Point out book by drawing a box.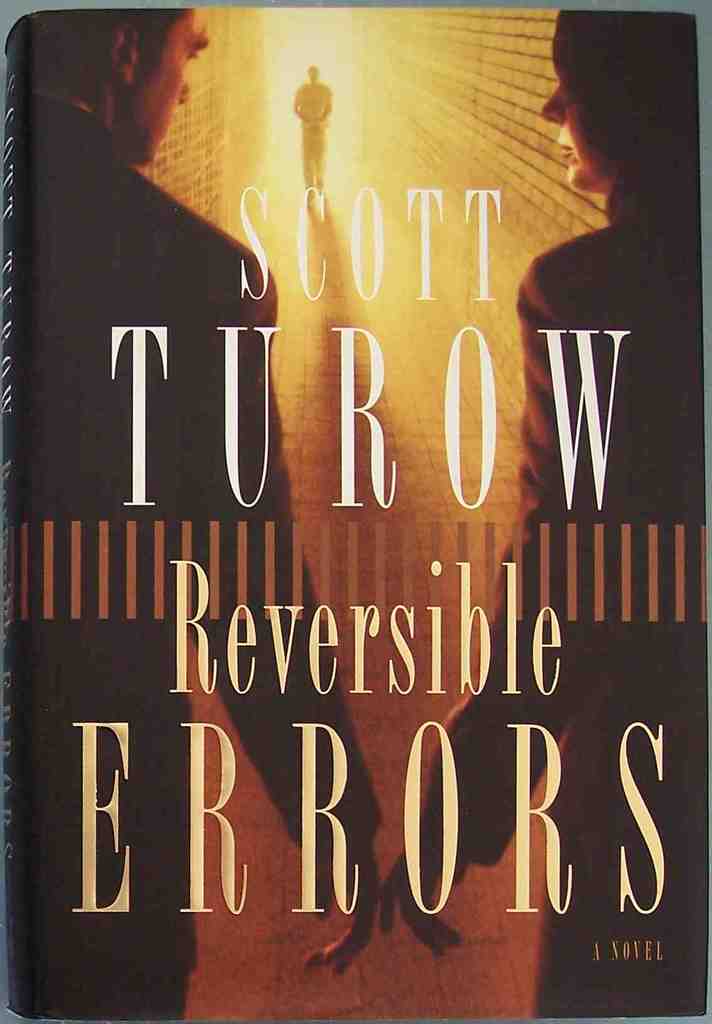
Rect(0, 8, 711, 1023).
